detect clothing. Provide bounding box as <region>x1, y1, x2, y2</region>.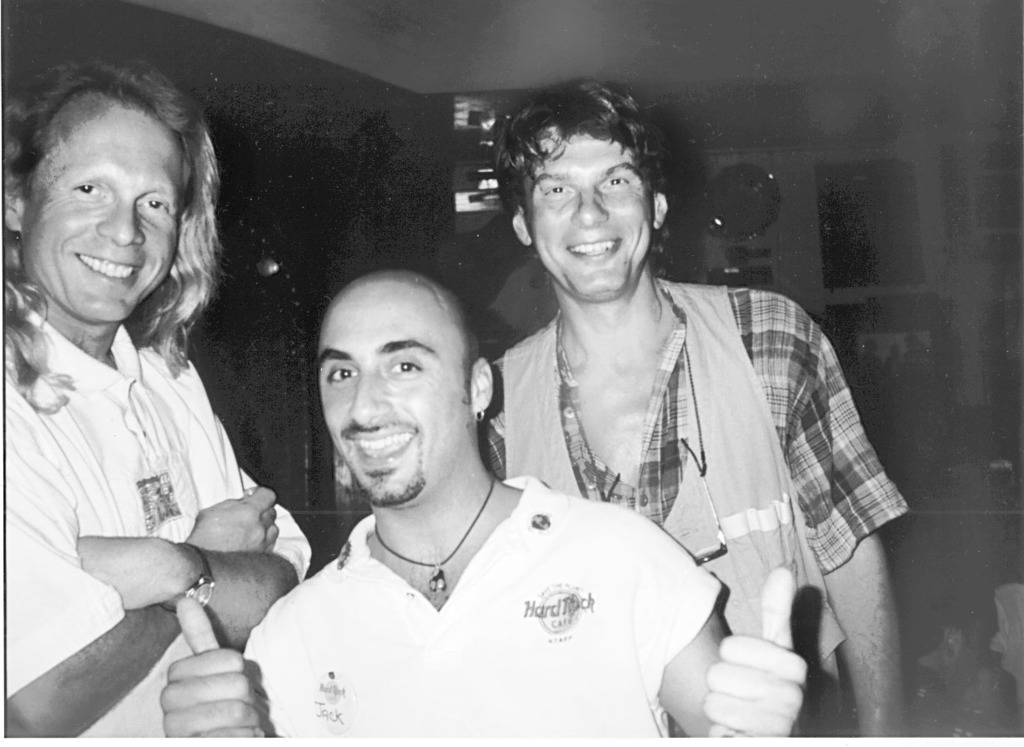
<region>471, 271, 904, 744</region>.
